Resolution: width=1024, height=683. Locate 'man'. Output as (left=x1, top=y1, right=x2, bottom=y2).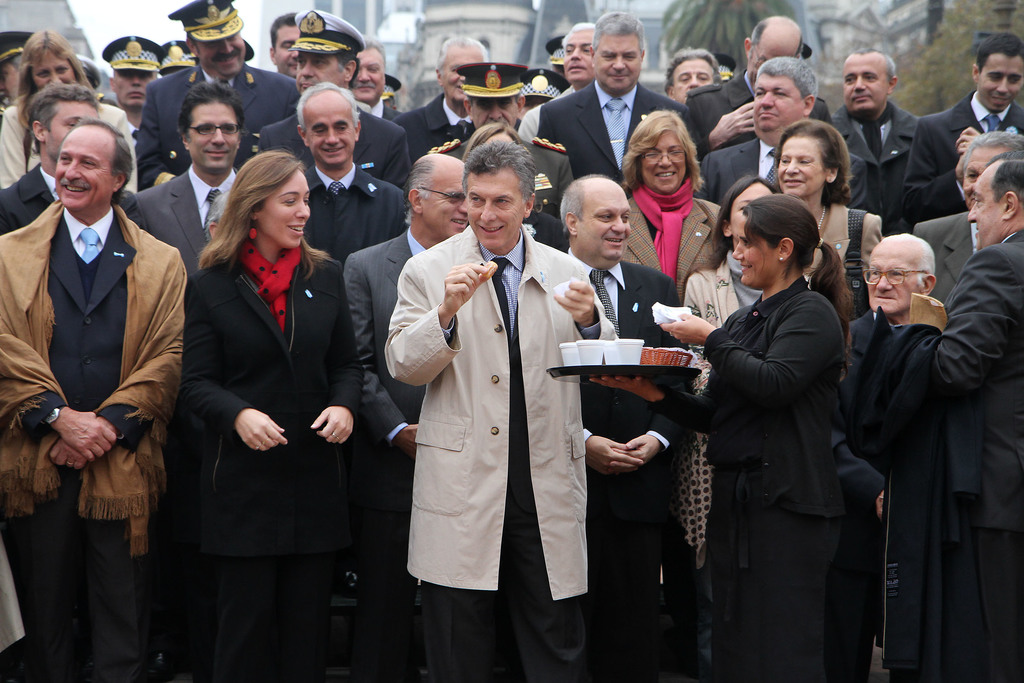
(left=904, top=130, right=1023, bottom=310).
